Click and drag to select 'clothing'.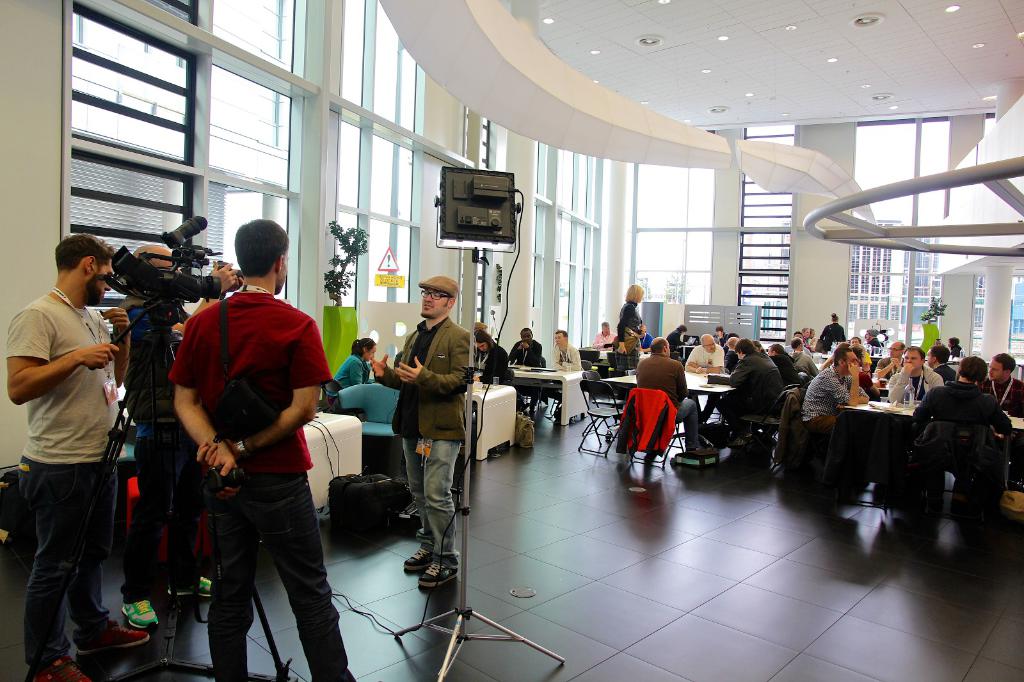
Selection: [0,287,129,654].
